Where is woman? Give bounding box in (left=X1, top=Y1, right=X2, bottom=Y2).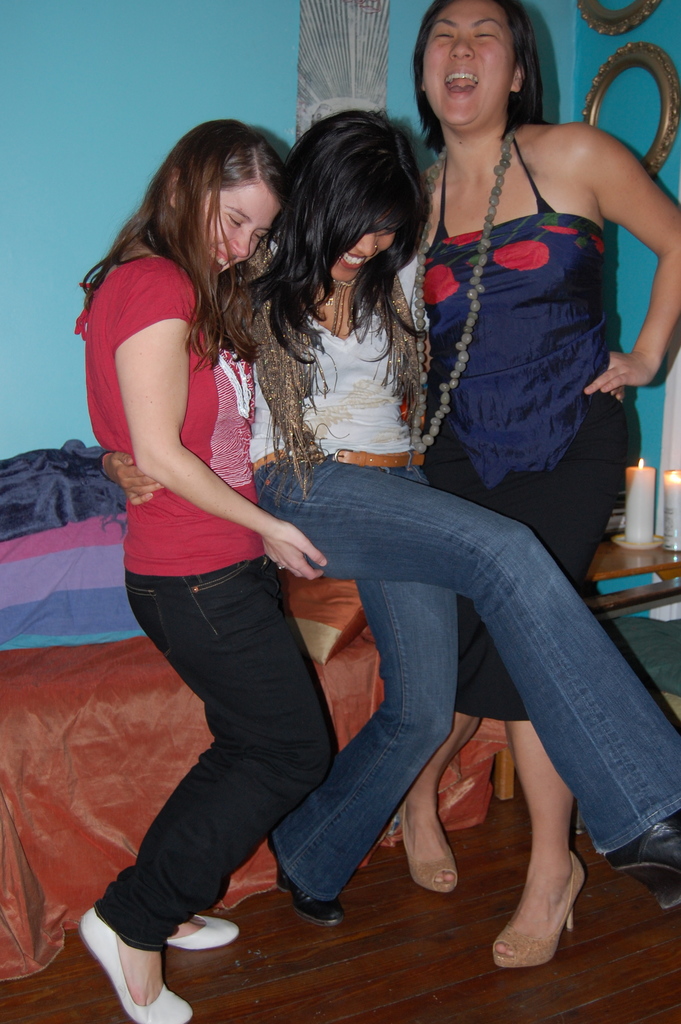
(left=394, top=0, right=680, bottom=966).
